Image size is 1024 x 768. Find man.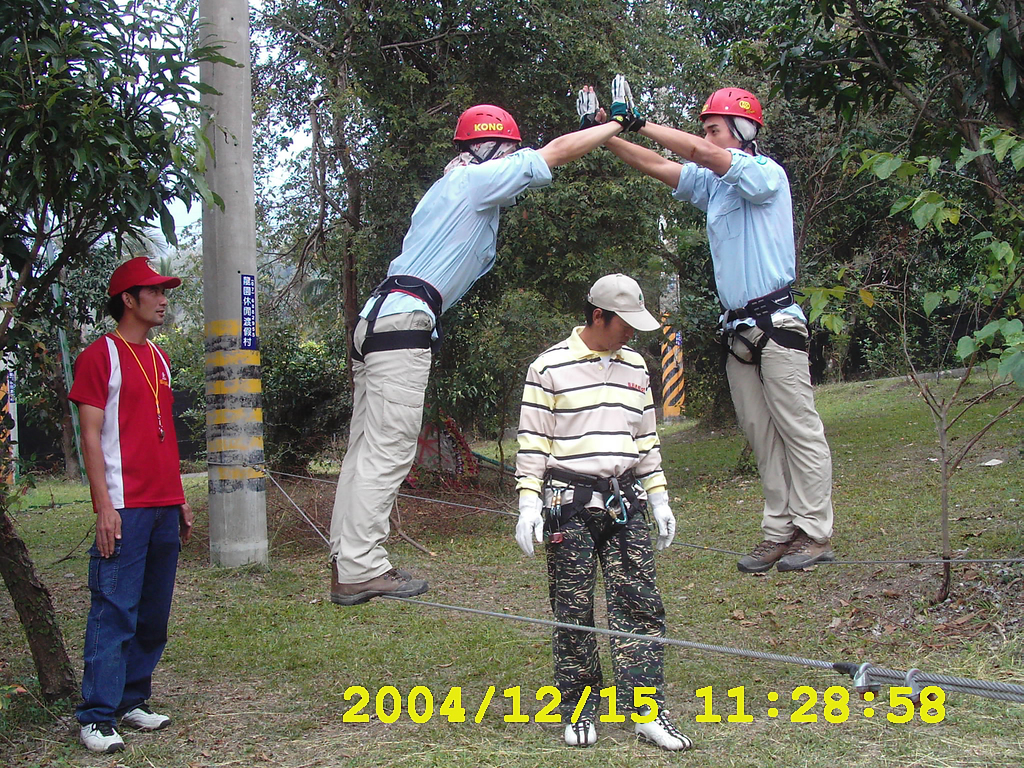
<box>328,72,628,606</box>.
